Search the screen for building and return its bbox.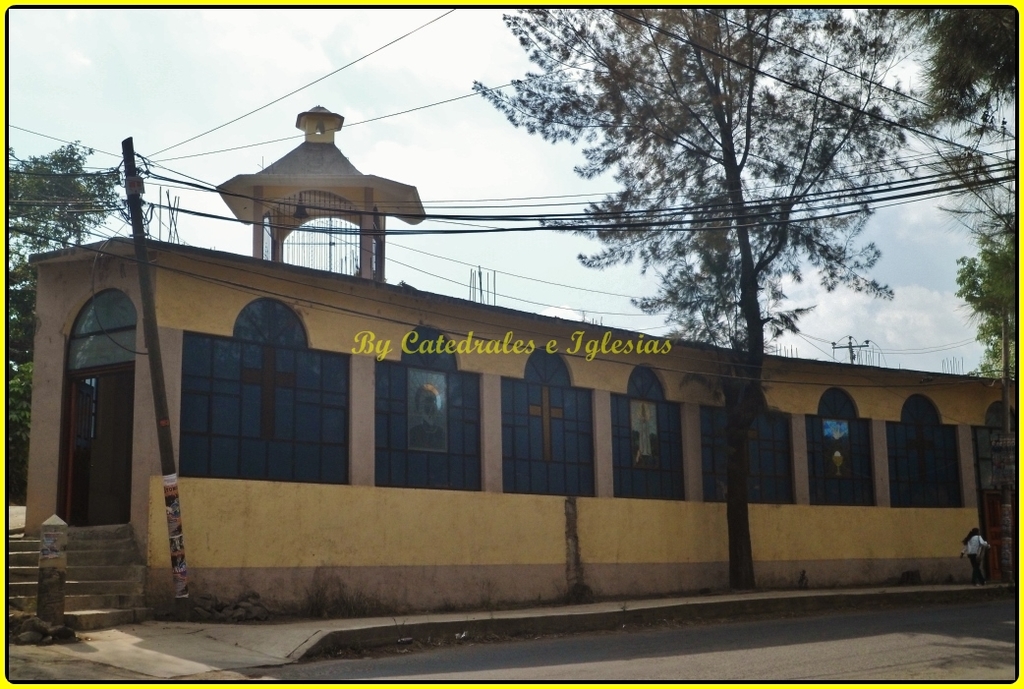
Found: x1=27 y1=105 x2=1019 y2=619.
